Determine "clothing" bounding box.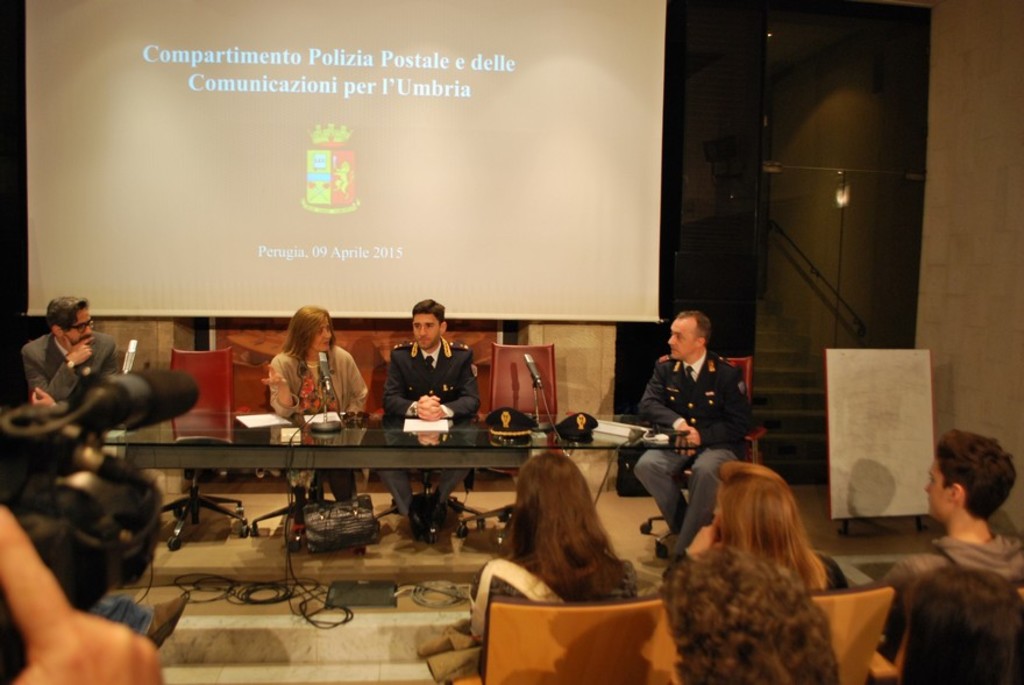
Determined: (266, 343, 367, 500).
